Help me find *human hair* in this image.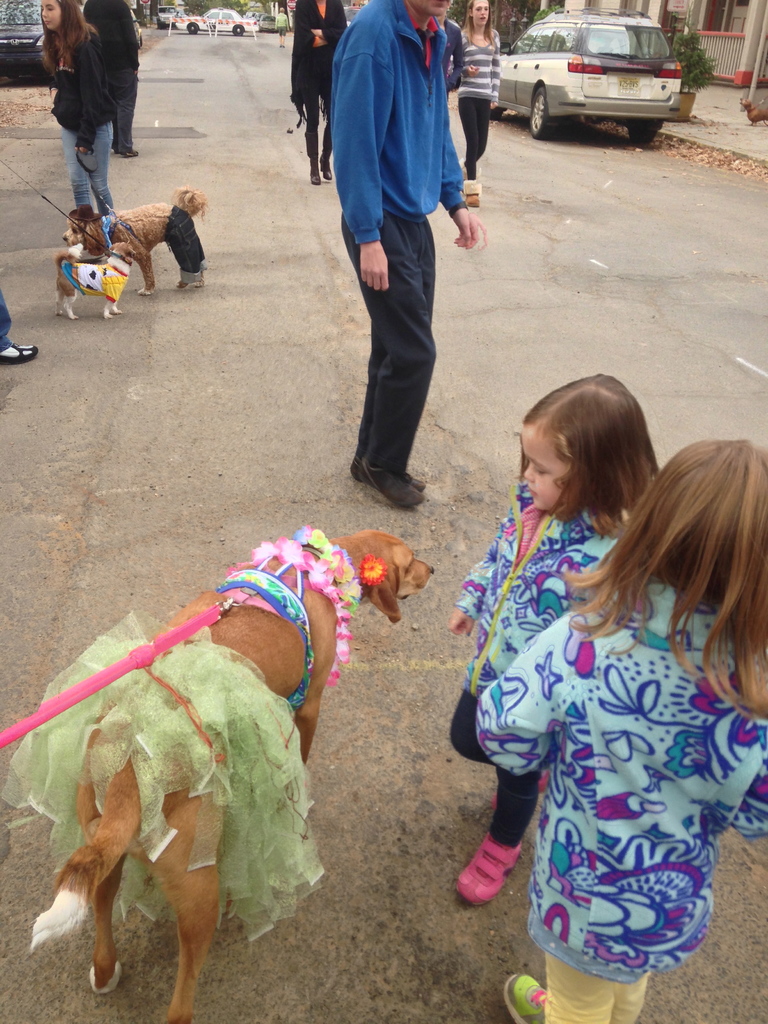
Found it: 464, 0, 499, 47.
